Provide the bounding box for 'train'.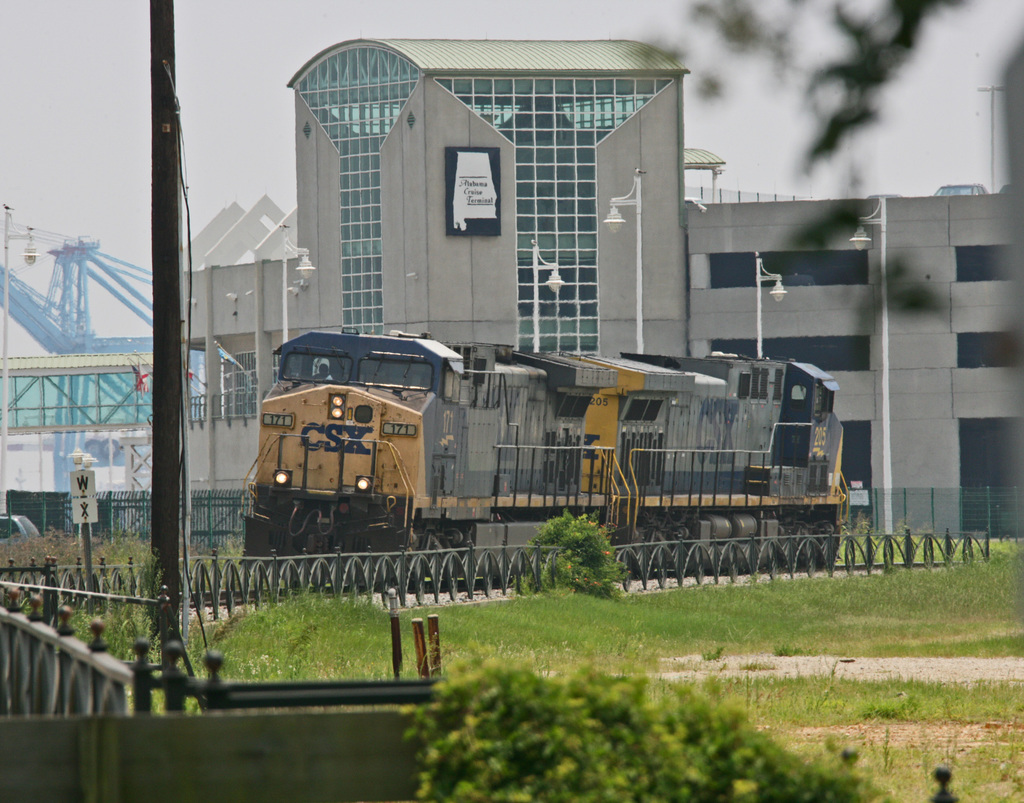
bbox(237, 332, 854, 567).
